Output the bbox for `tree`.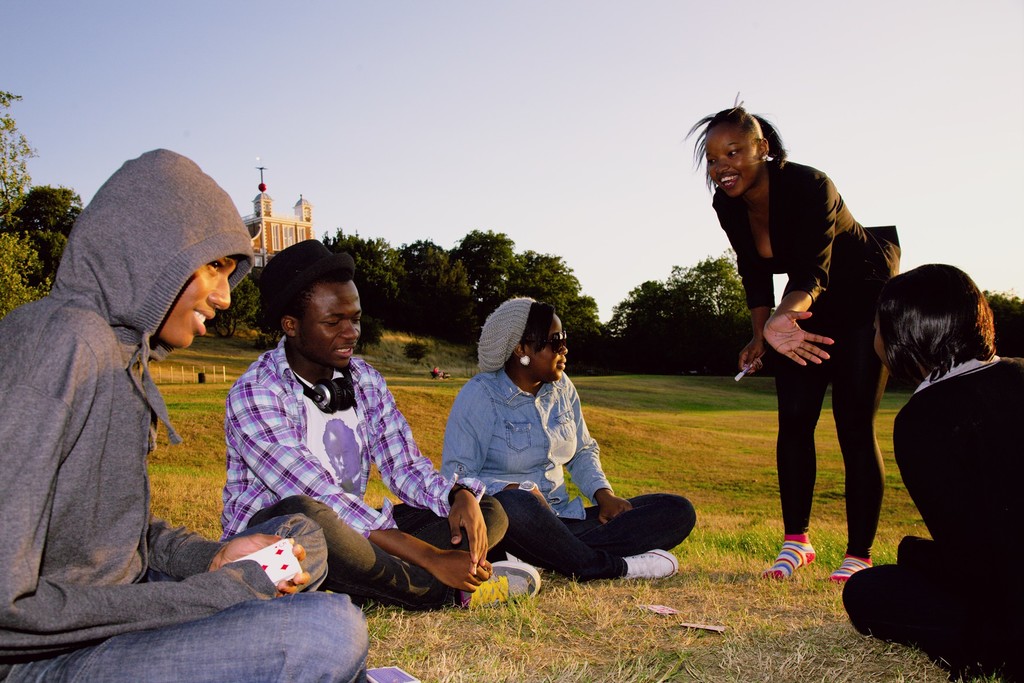
[616, 265, 740, 386].
